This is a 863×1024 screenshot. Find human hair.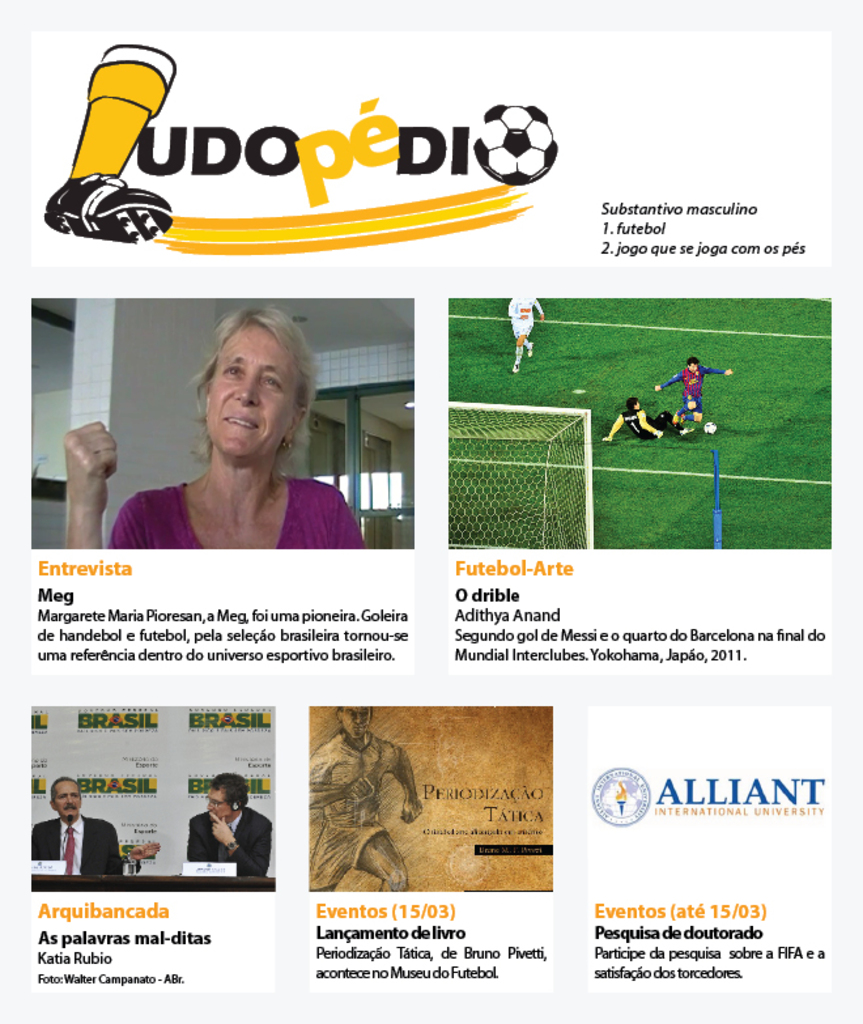
Bounding box: locate(204, 783, 242, 820).
